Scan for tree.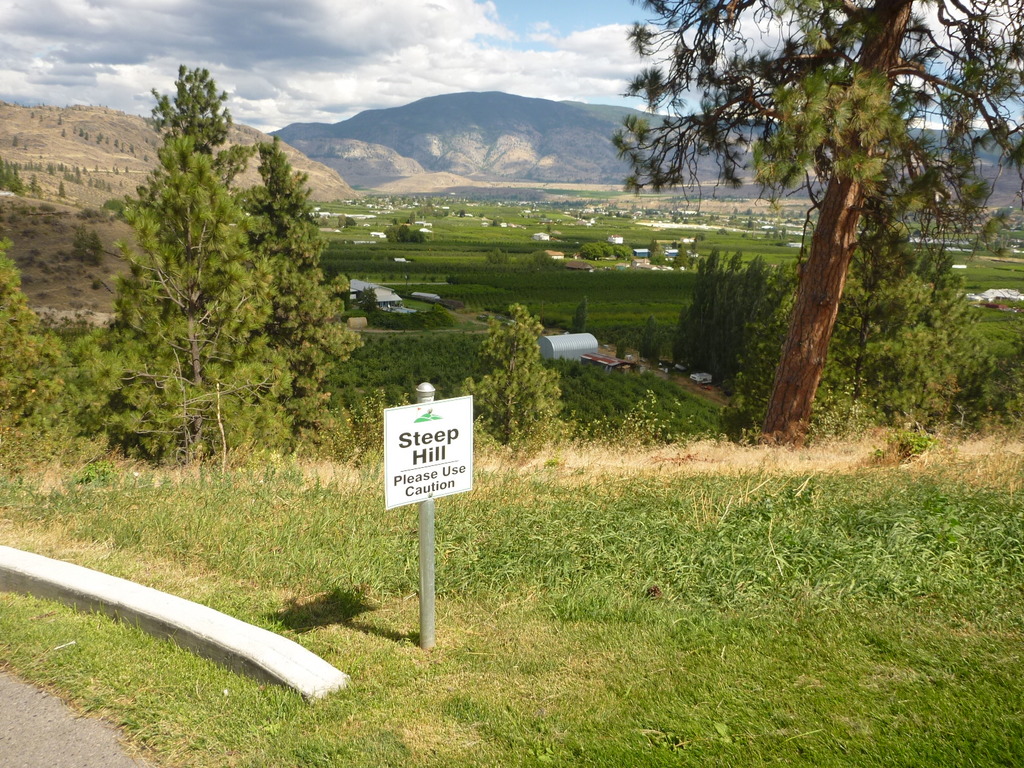
Scan result: <bbox>65, 51, 287, 463</bbox>.
